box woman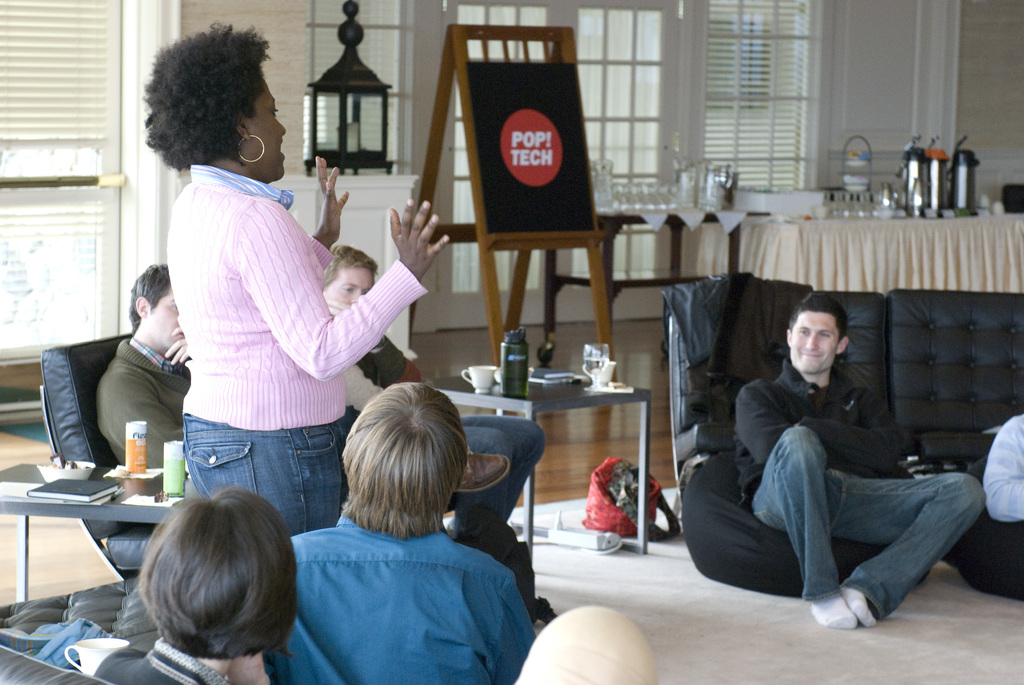
<bbox>129, 36, 386, 592</bbox>
